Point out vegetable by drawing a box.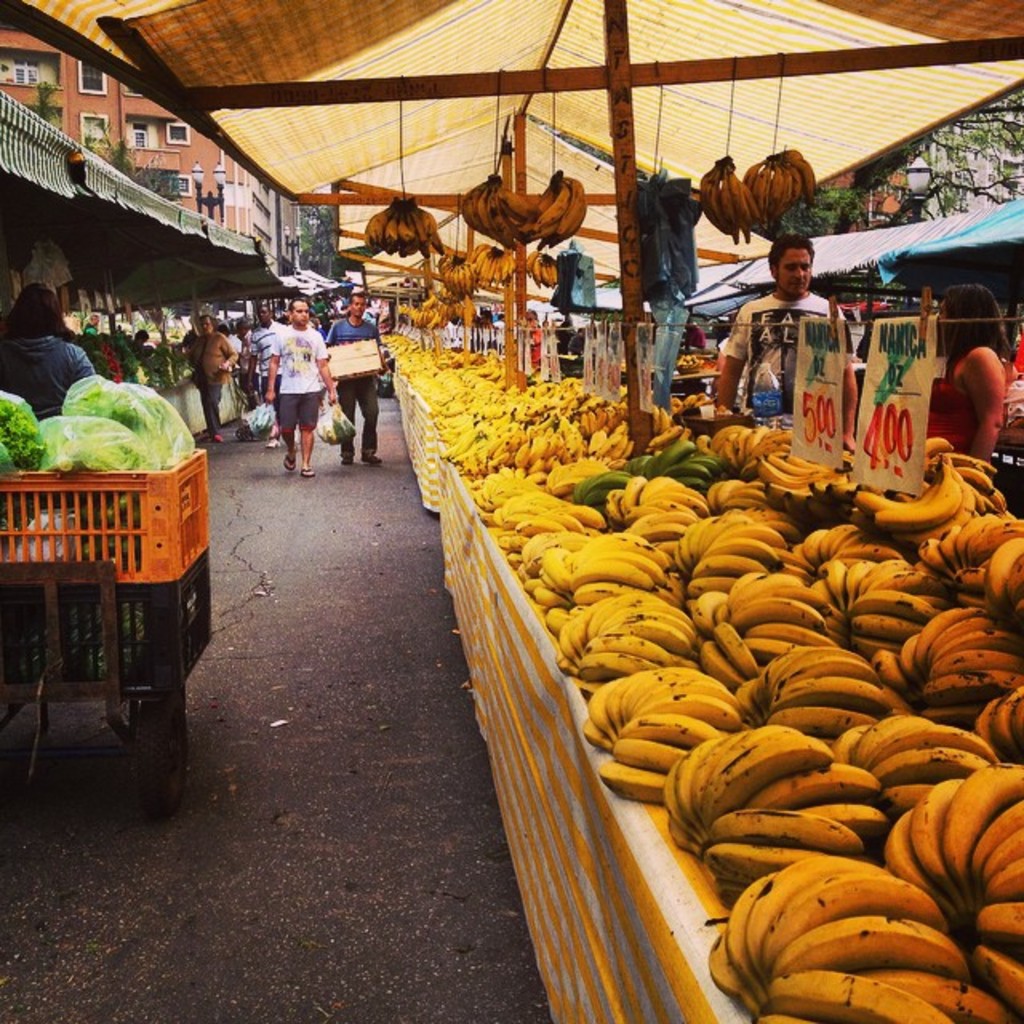
0/379/189/563.
